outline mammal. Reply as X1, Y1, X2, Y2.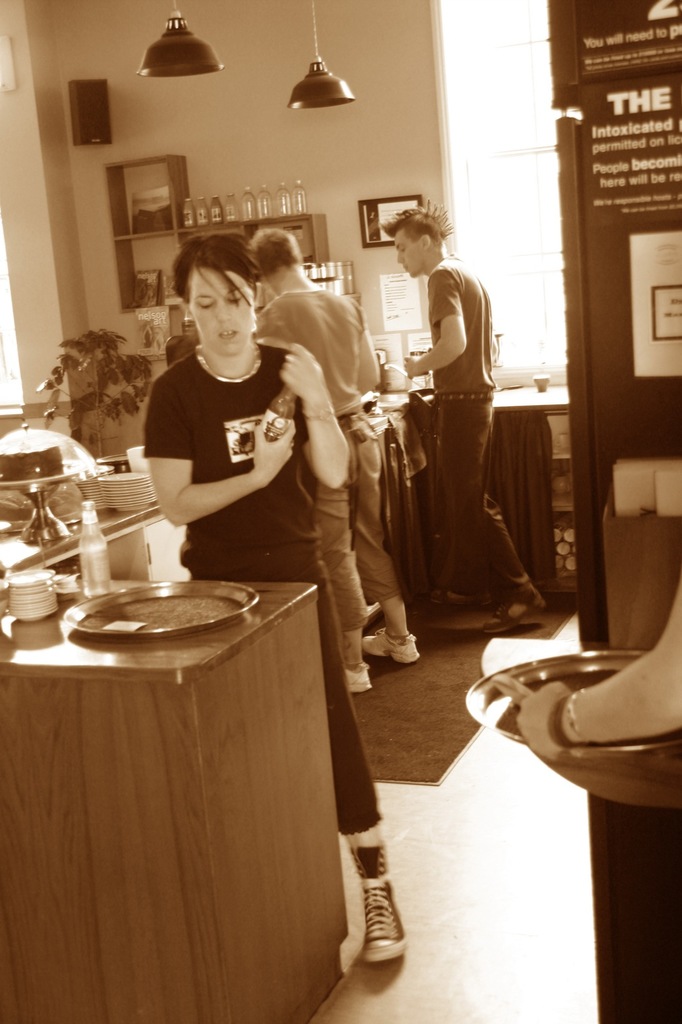
405, 204, 517, 621.
